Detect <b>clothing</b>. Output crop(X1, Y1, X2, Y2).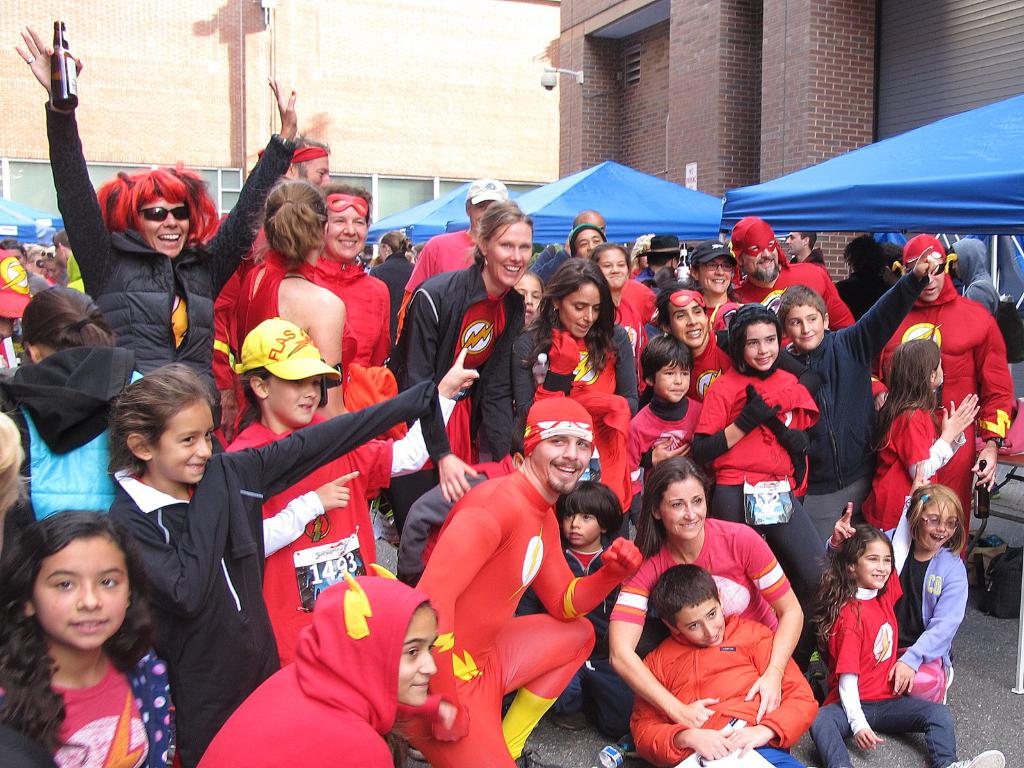
crop(0, 646, 182, 767).
